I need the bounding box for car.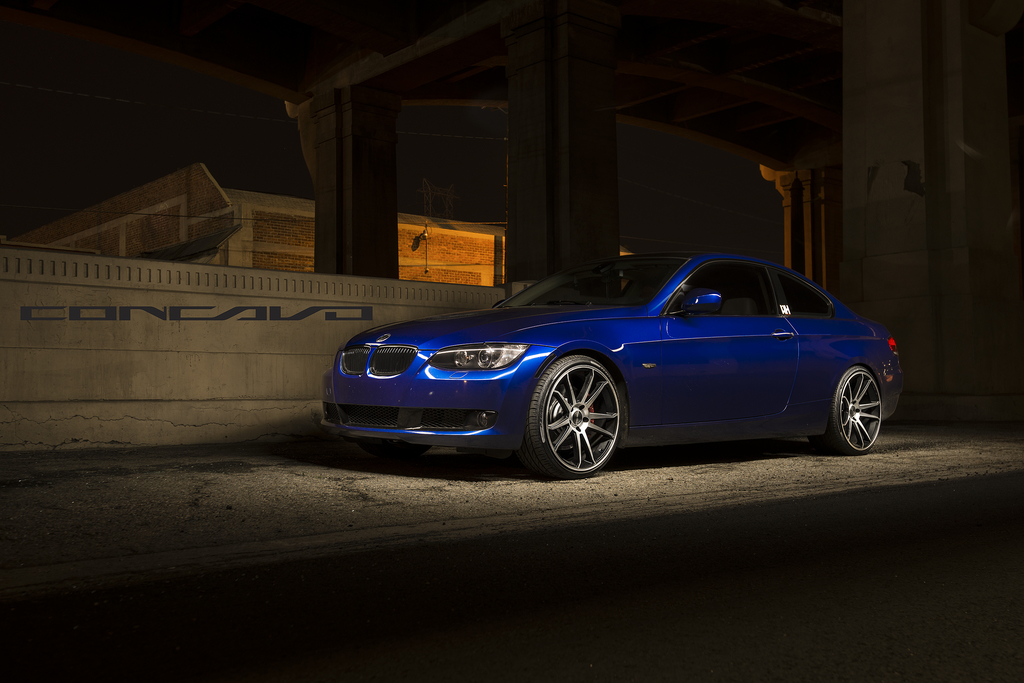
Here it is: 321:245:918:478.
